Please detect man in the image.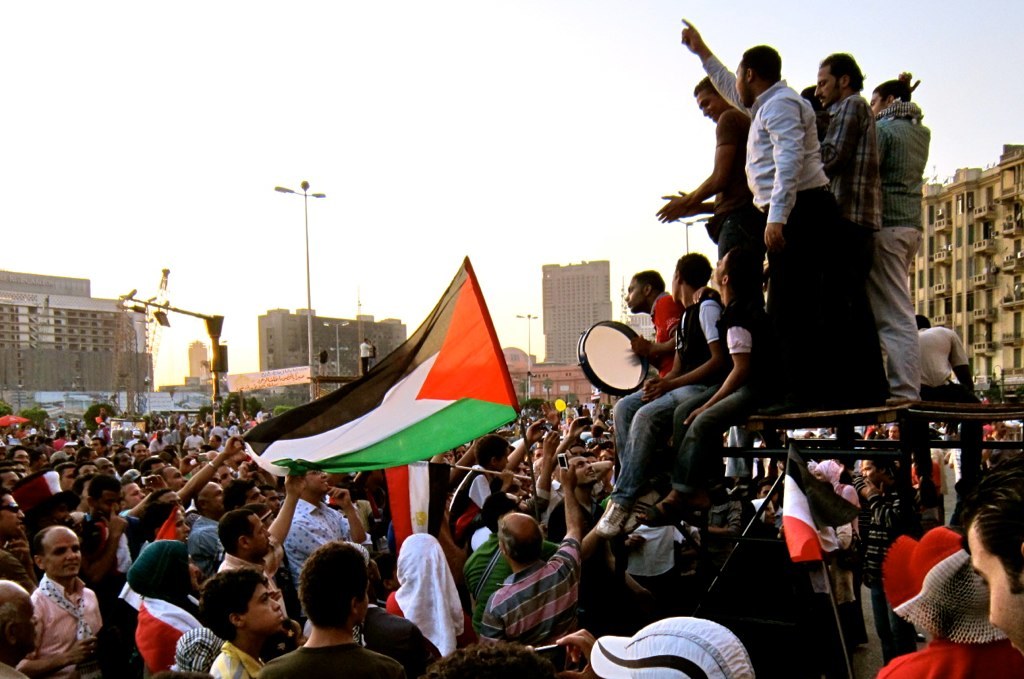
BBox(591, 245, 727, 538).
